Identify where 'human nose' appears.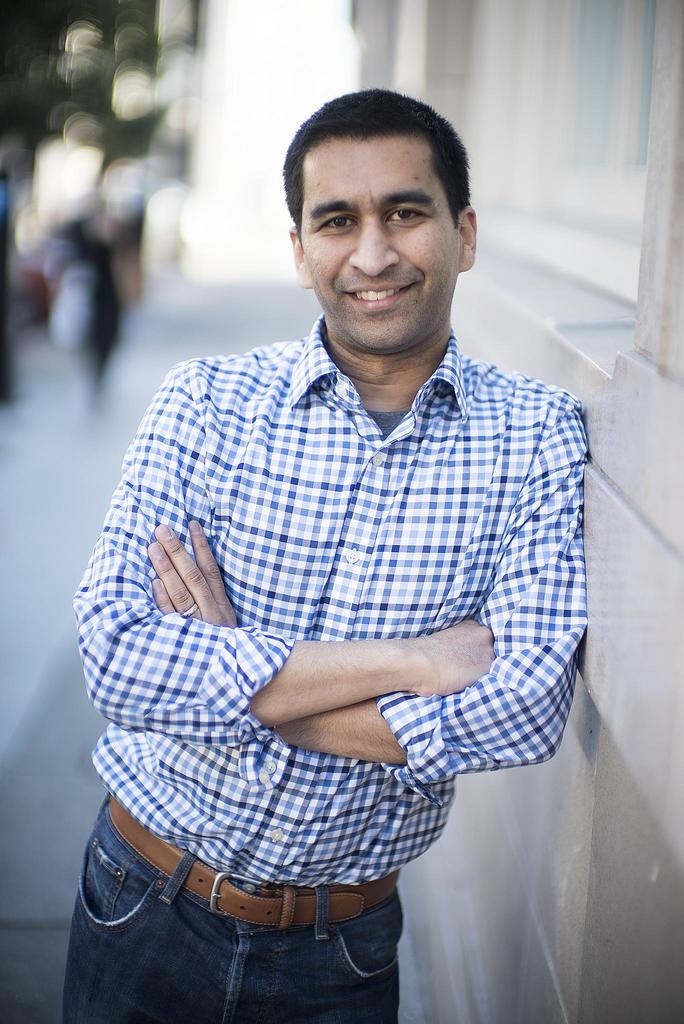
Appears at {"x1": 347, "y1": 209, "x2": 396, "y2": 278}.
